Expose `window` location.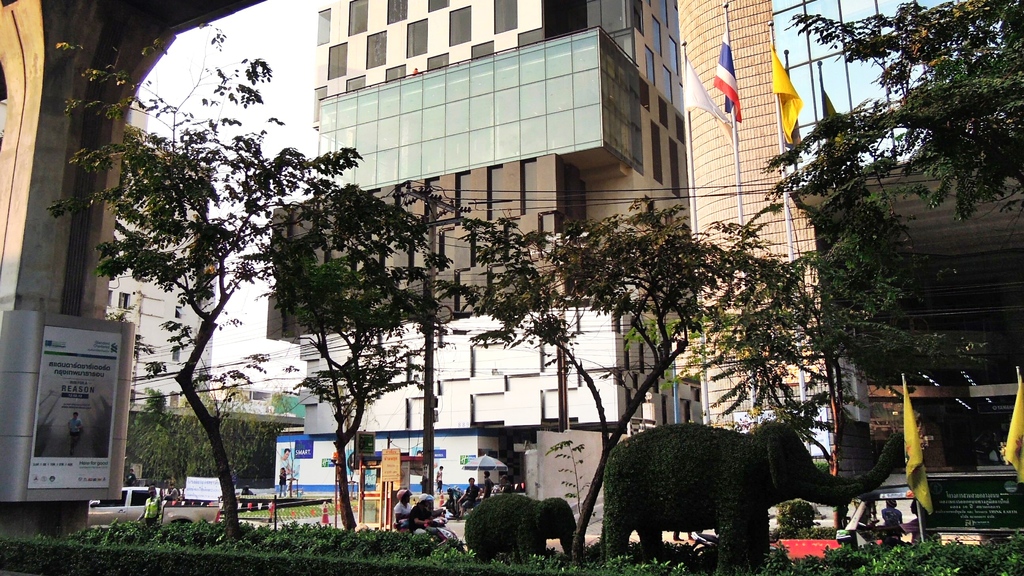
Exposed at (x1=316, y1=10, x2=330, y2=46).
